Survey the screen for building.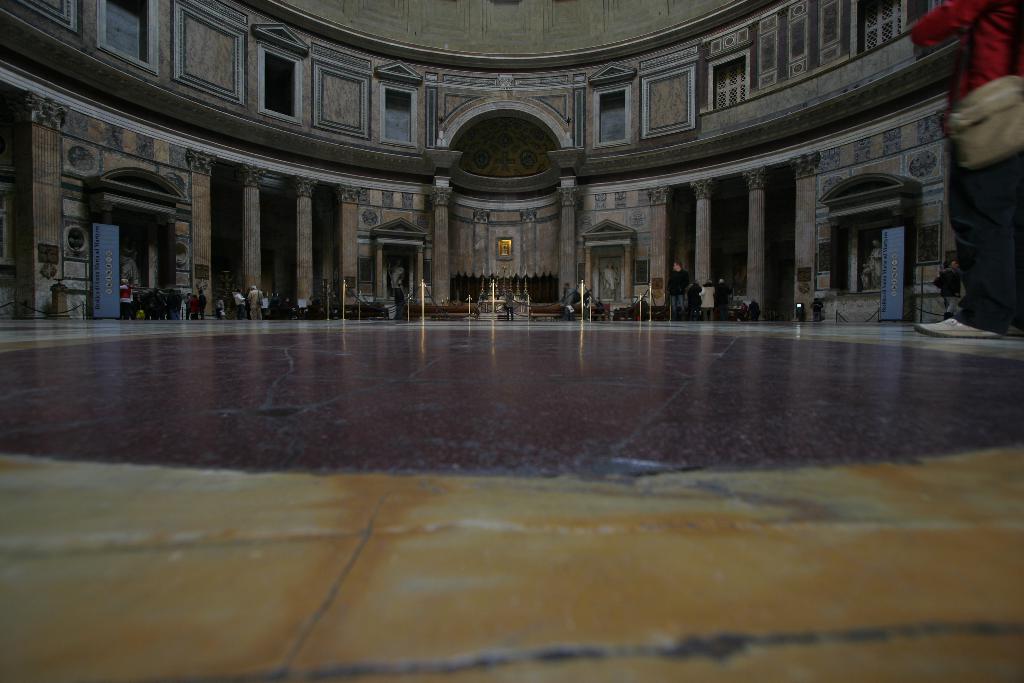
Survey found: (0,0,1023,682).
